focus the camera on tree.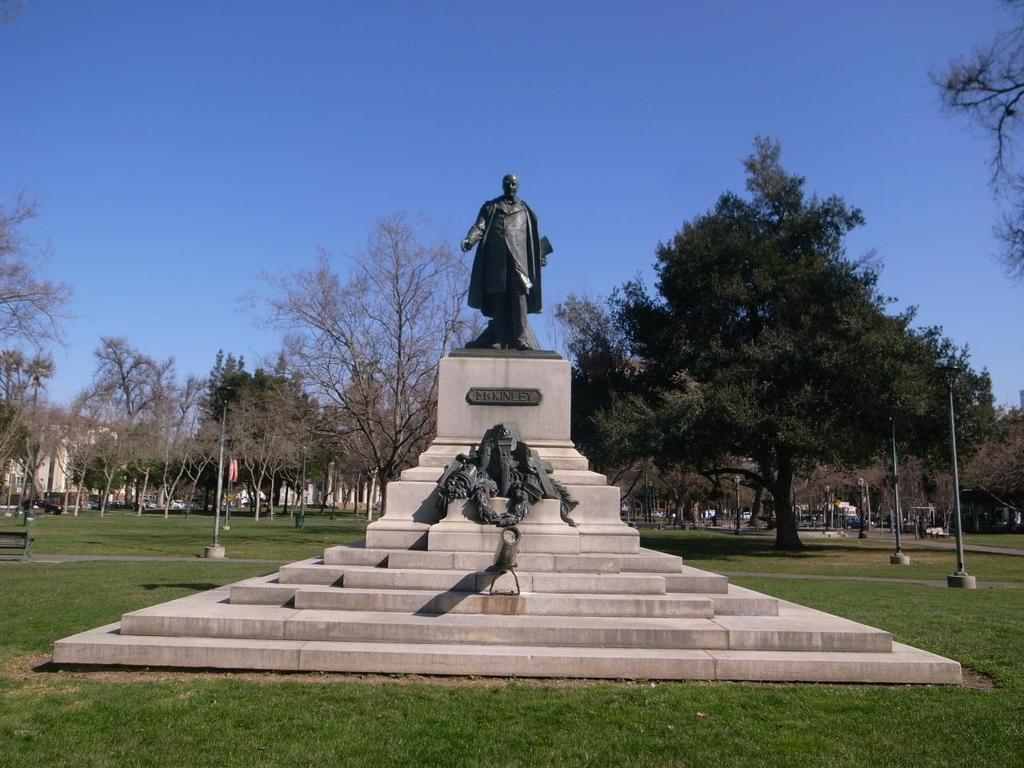
Focus region: rect(600, 147, 947, 563).
